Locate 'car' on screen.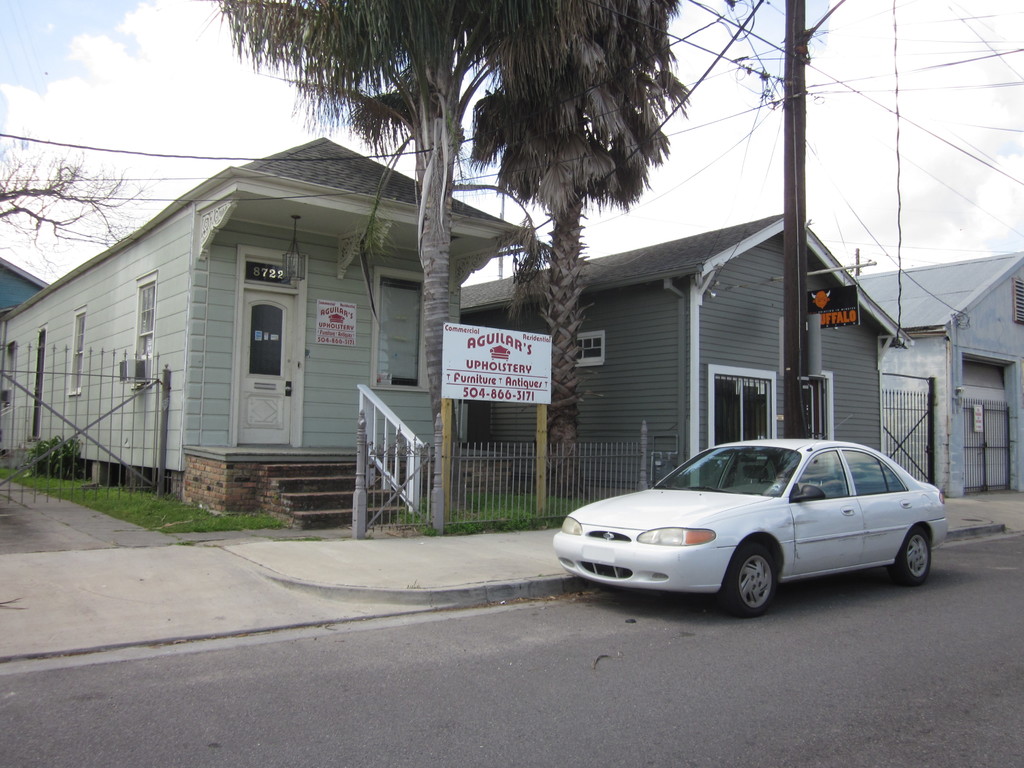
On screen at box(553, 433, 948, 620).
